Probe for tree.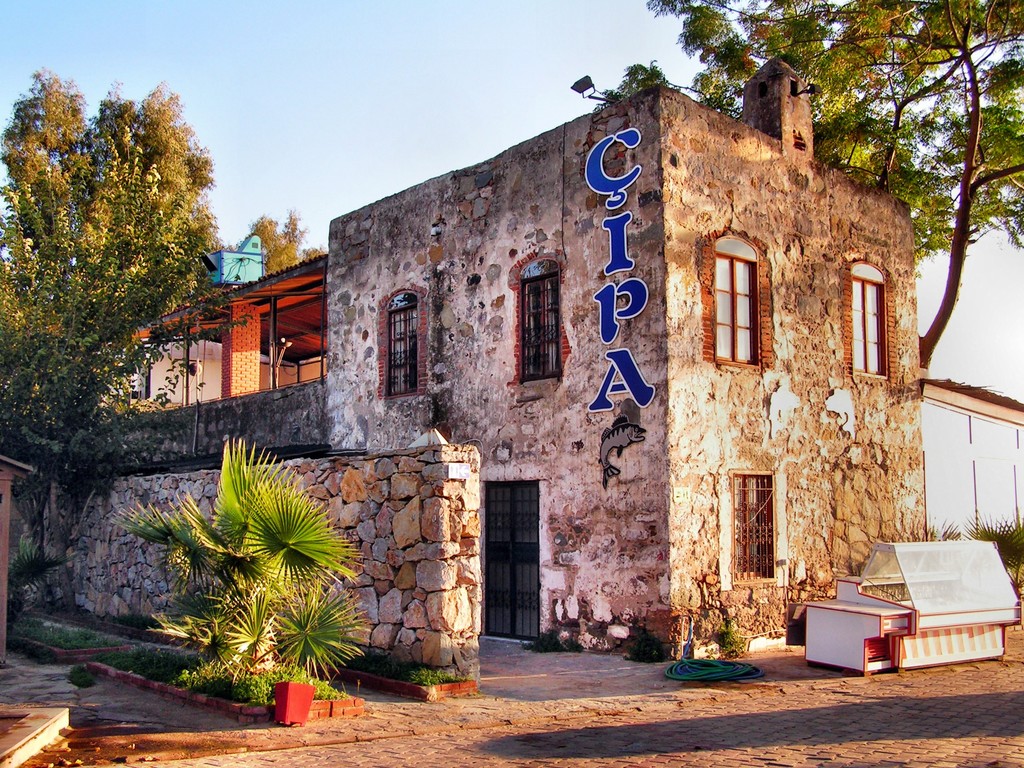
Probe result: 107, 428, 370, 701.
